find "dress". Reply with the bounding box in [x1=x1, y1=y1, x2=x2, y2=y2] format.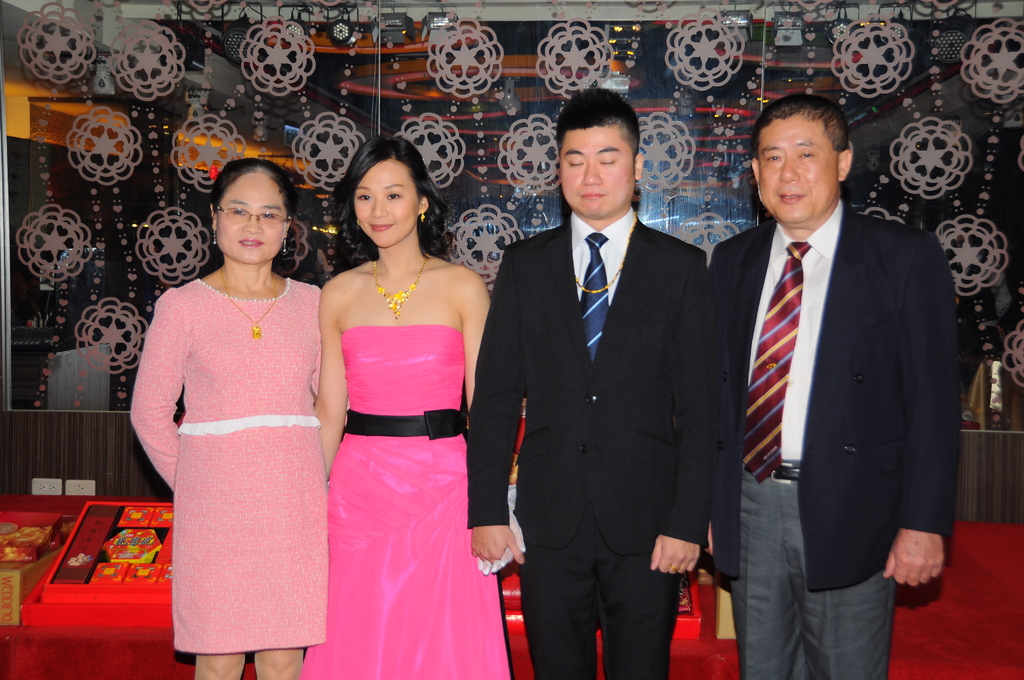
[x1=298, y1=324, x2=509, y2=679].
